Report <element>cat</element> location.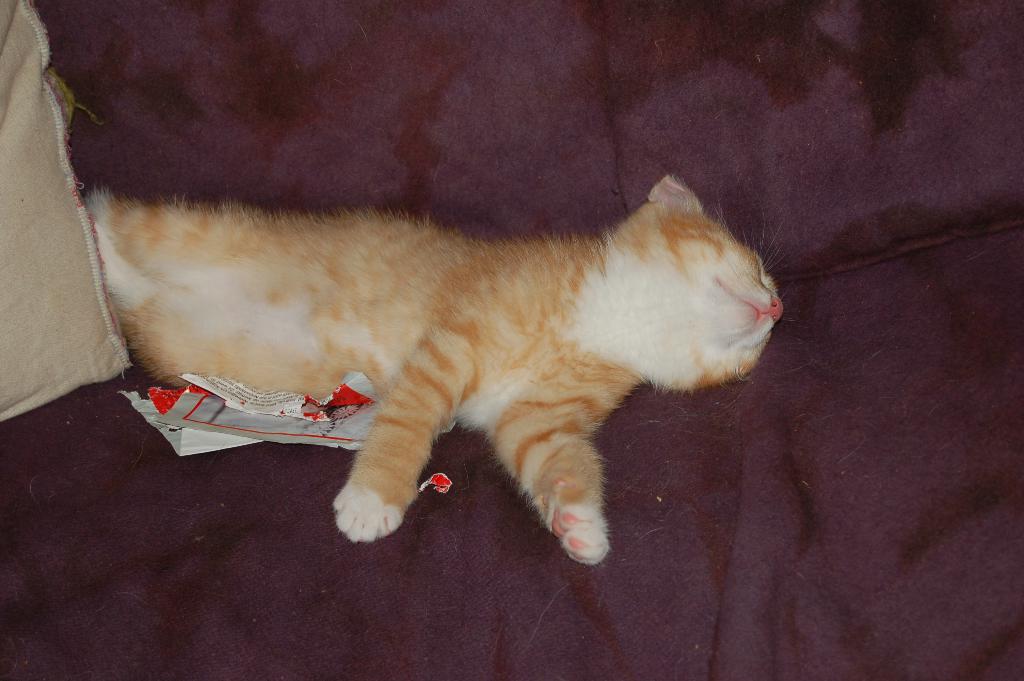
Report: bbox=[83, 170, 785, 565].
